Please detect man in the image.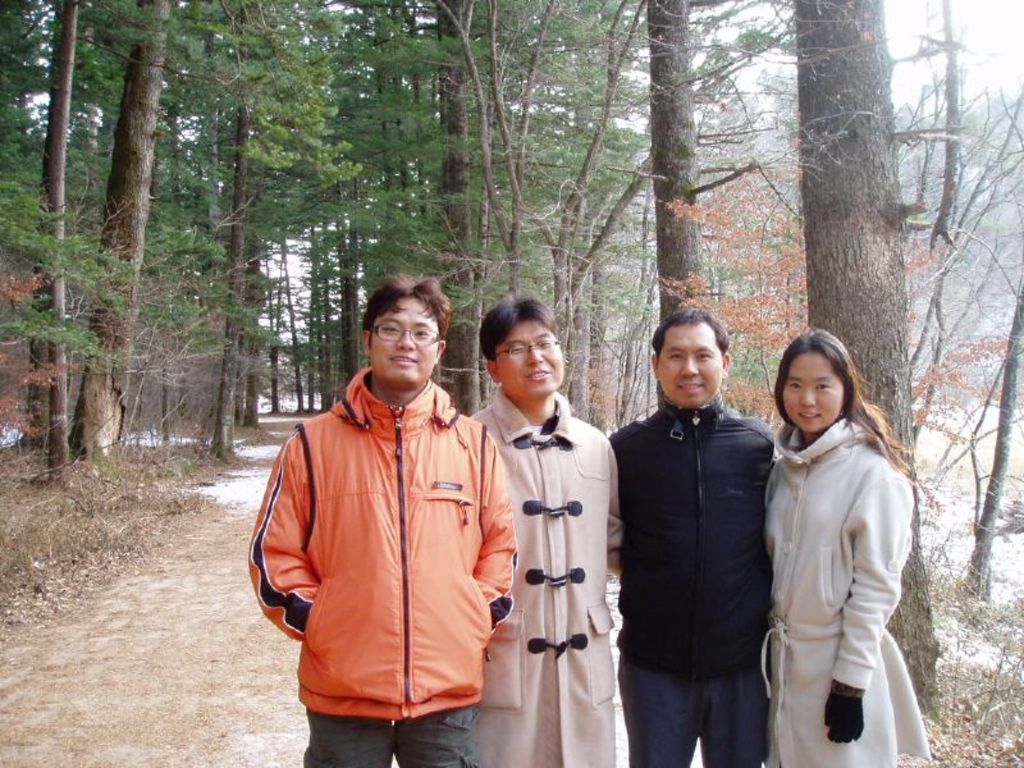
select_region(461, 297, 617, 767).
